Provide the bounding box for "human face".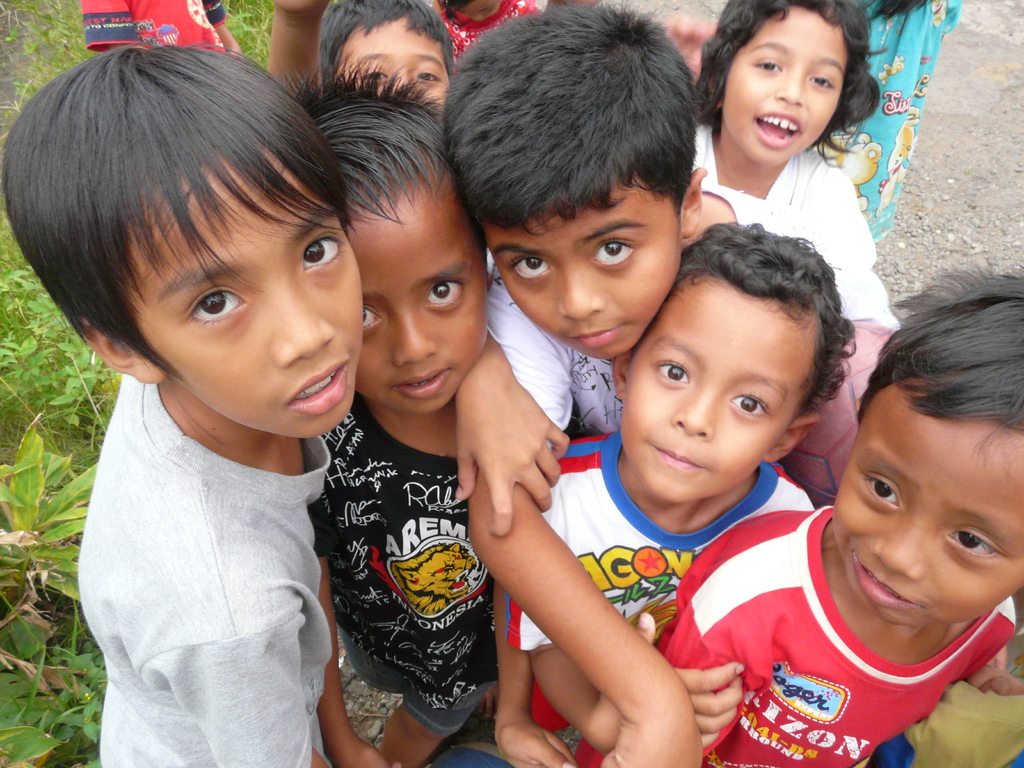
(left=143, top=175, right=361, bottom=439).
